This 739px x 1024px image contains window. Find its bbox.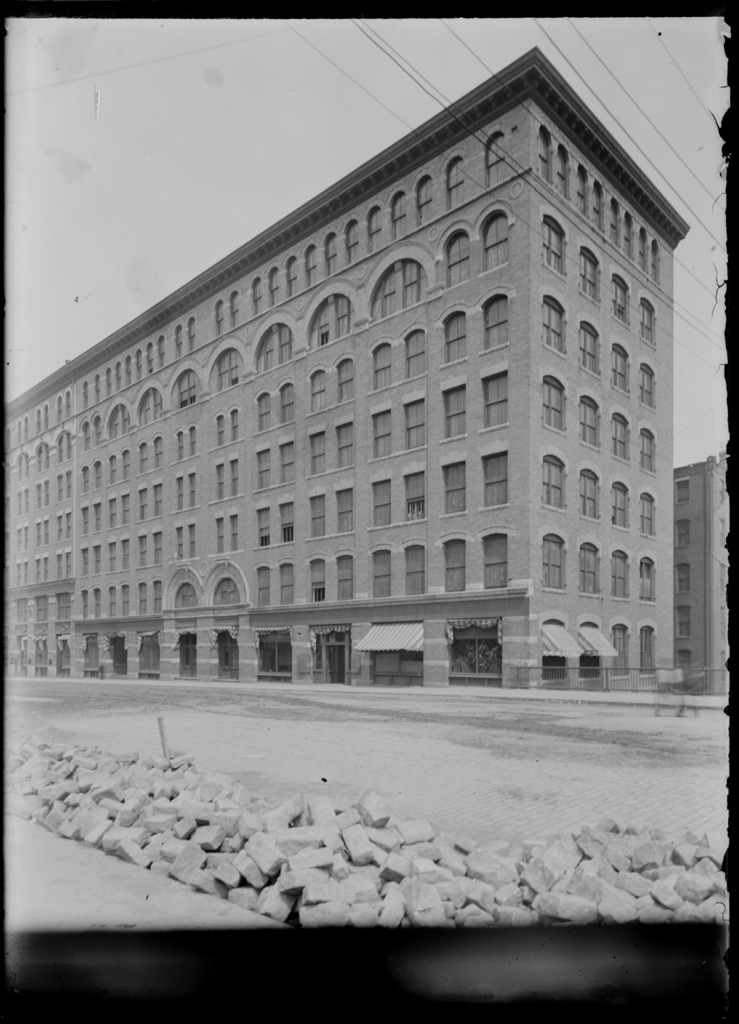
rect(334, 487, 357, 535).
